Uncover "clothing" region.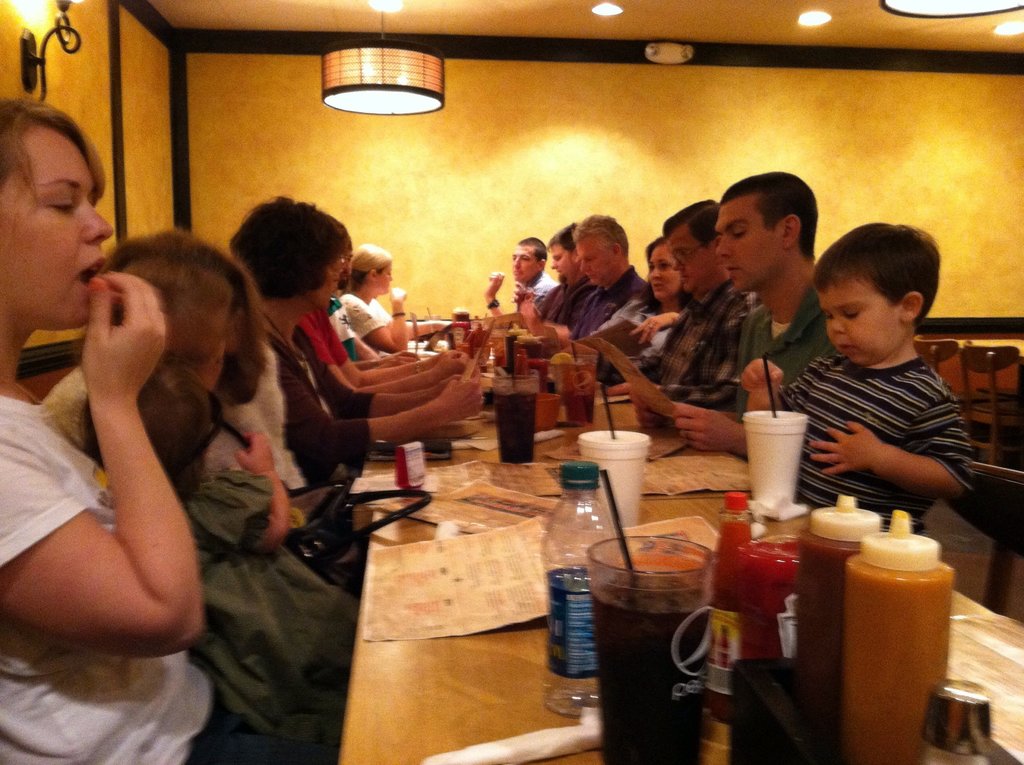
Uncovered: left=339, top=287, right=395, bottom=364.
